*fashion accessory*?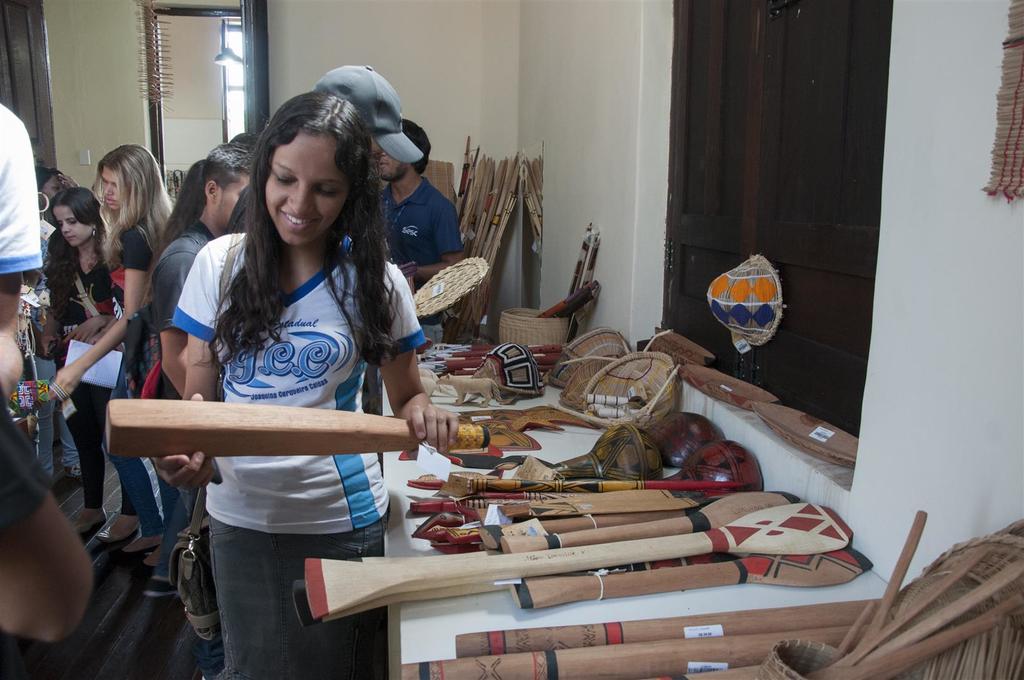
(38, 191, 51, 216)
